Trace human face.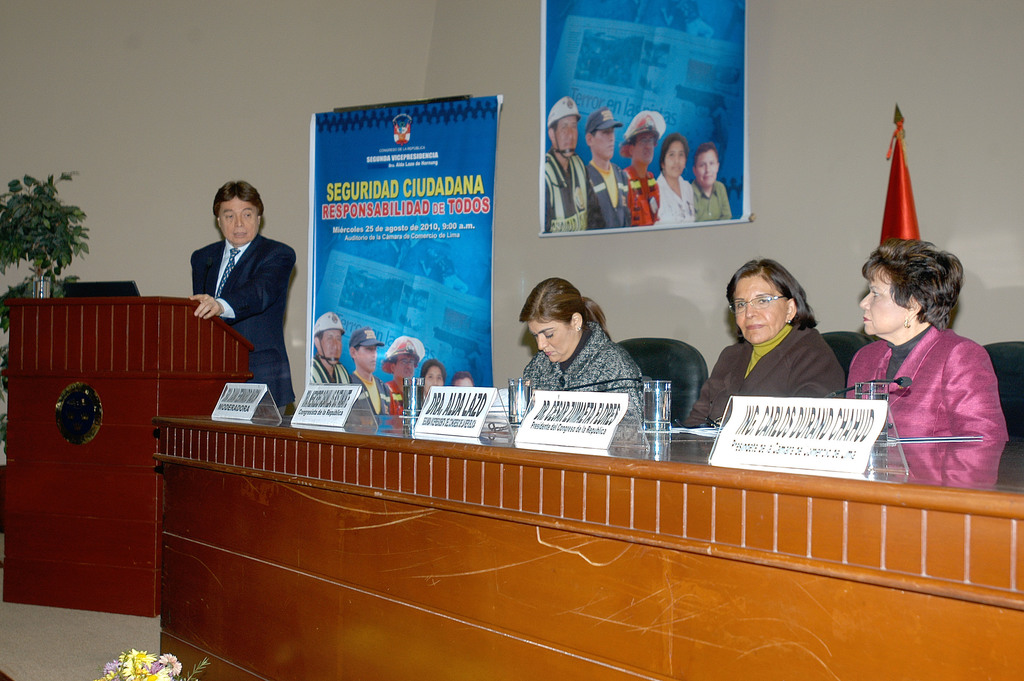
Traced to [x1=859, y1=270, x2=909, y2=338].
